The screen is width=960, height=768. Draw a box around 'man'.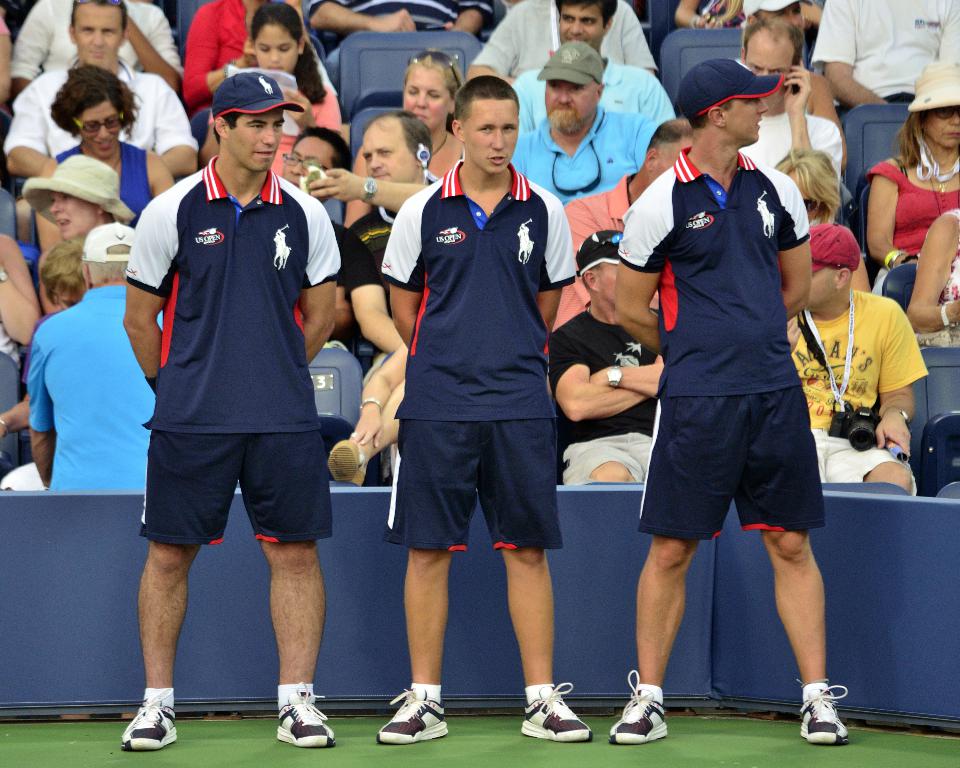
(x1=278, y1=126, x2=357, y2=336).
